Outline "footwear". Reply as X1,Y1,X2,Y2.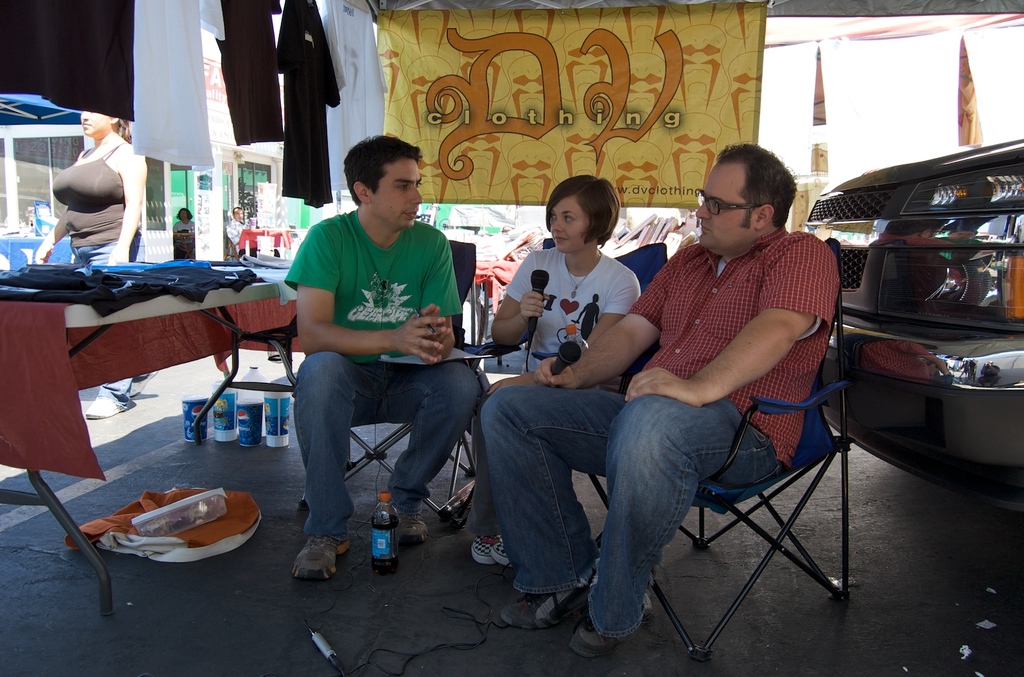
471,537,496,564.
